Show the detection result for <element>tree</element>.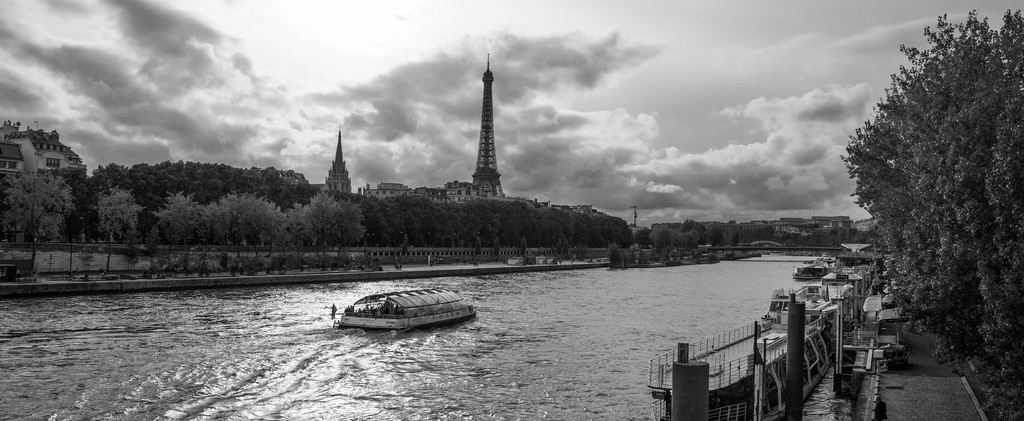
{"left": 280, "top": 189, "right": 376, "bottom": 276}.
